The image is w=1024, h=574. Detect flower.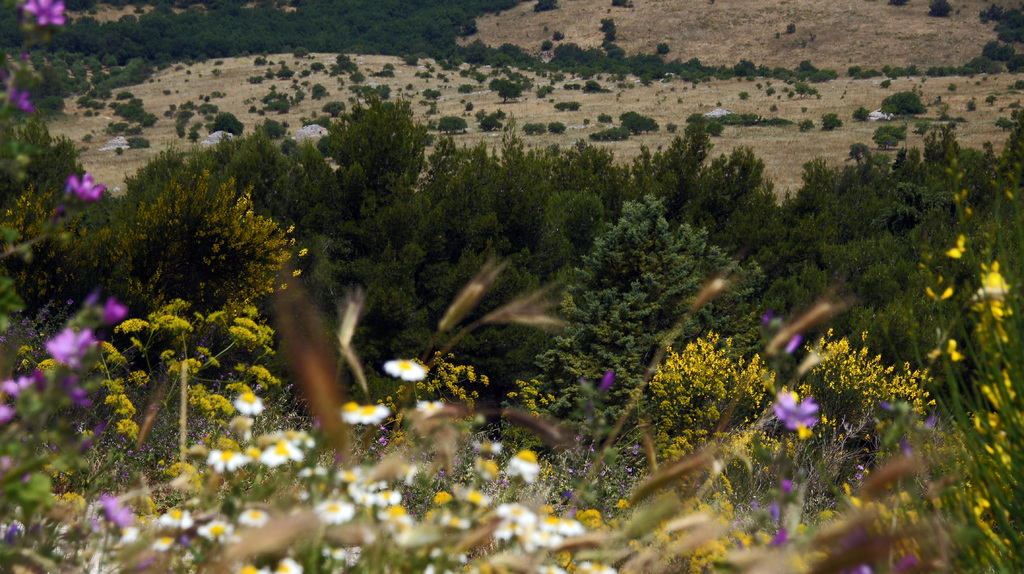
Detection: 22,0,68,28.
